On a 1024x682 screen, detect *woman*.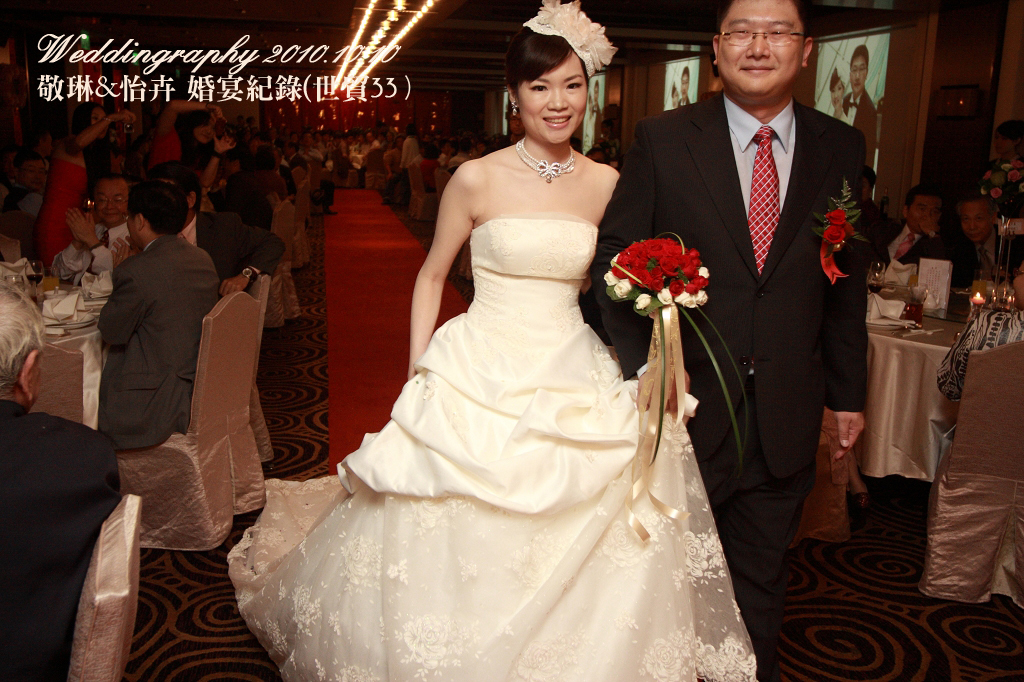
bbox=[148, 101, 218, 185].
